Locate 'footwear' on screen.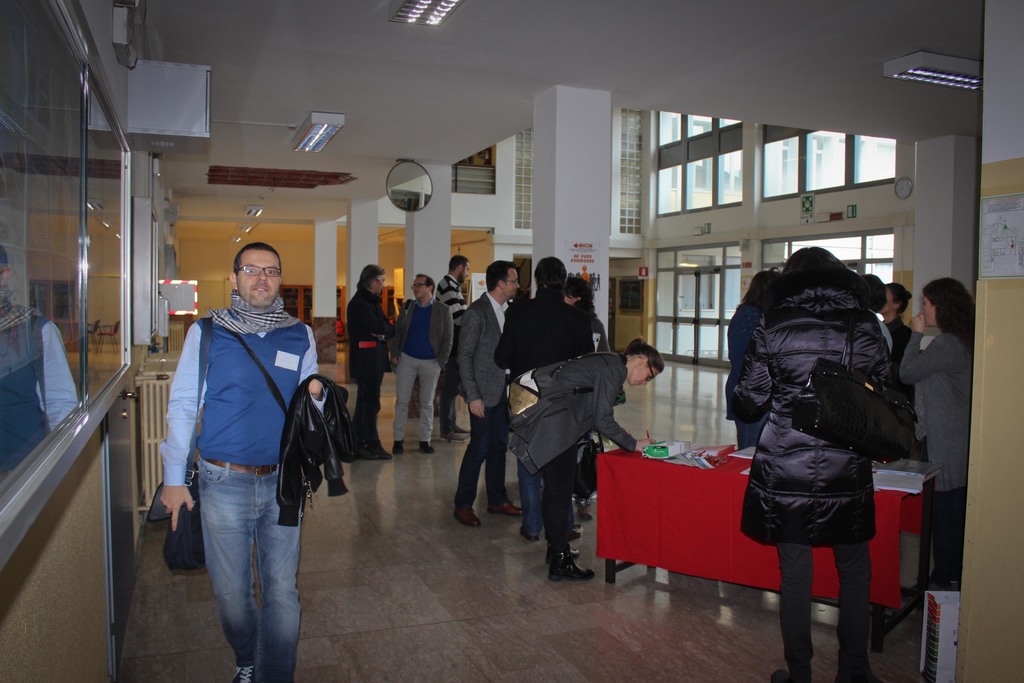
On screen at box=[366, 440, 394, 458].
